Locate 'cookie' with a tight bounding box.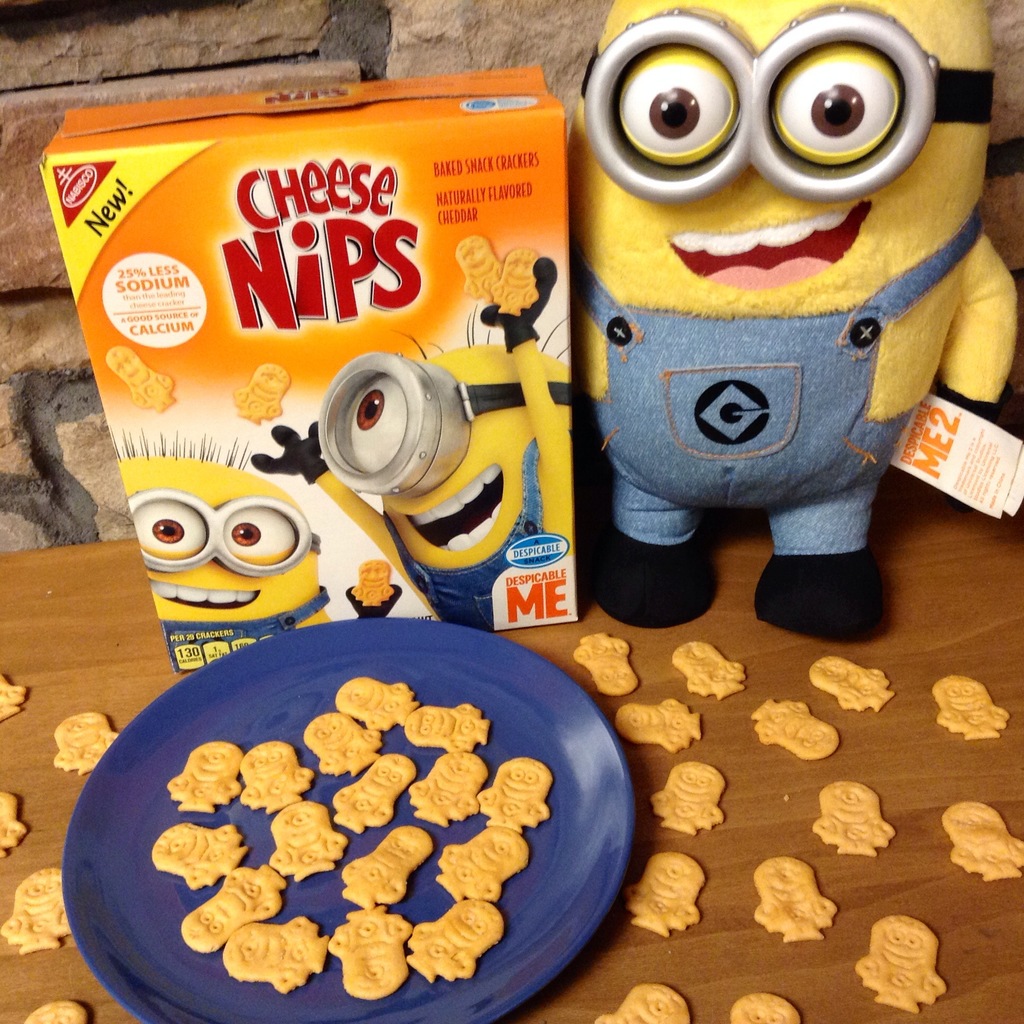
select_region(807, 652, 898, 712).
